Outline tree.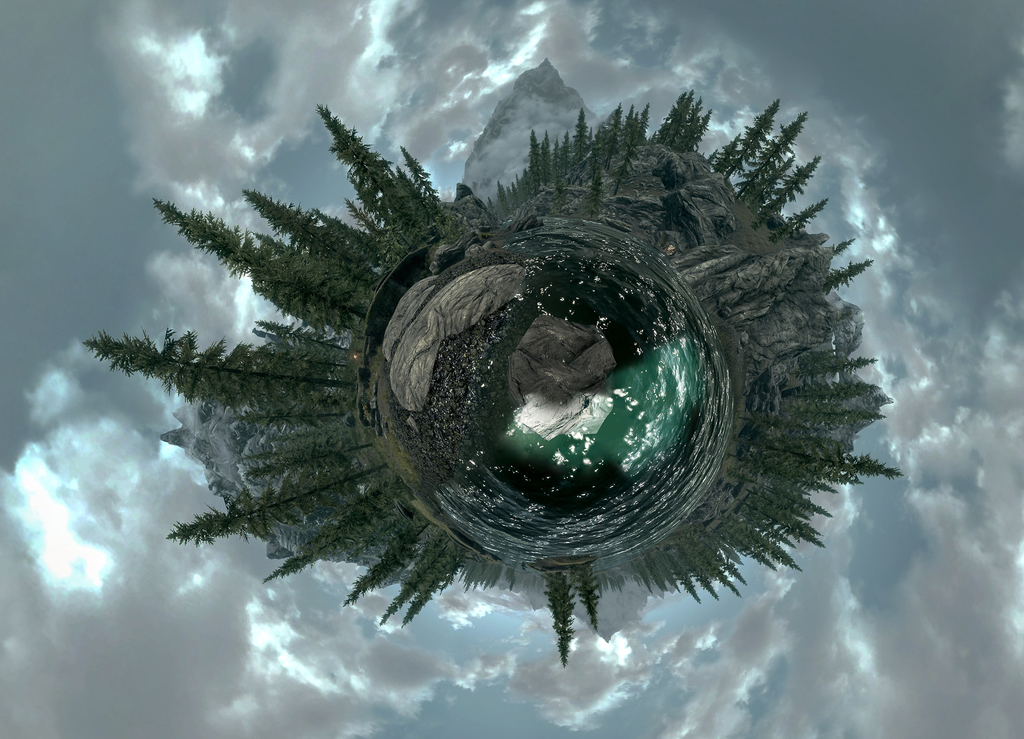
Outline: [184,440,384,558].
